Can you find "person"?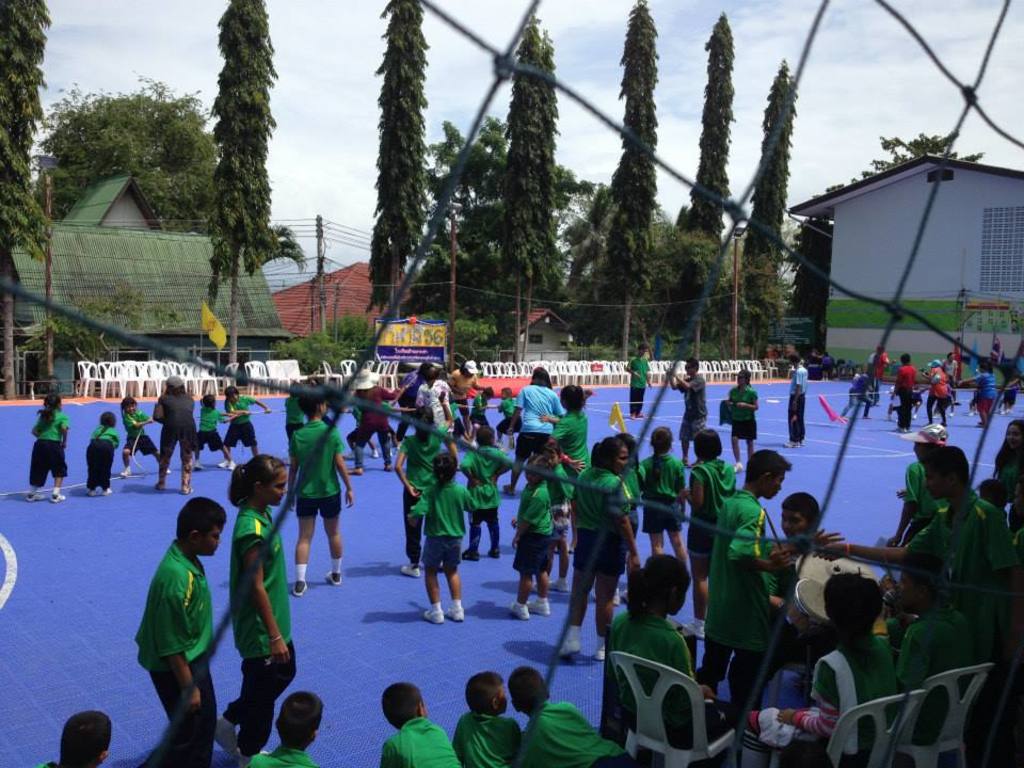
Yes, bounding box: <box>250,685,321,767</box>.
